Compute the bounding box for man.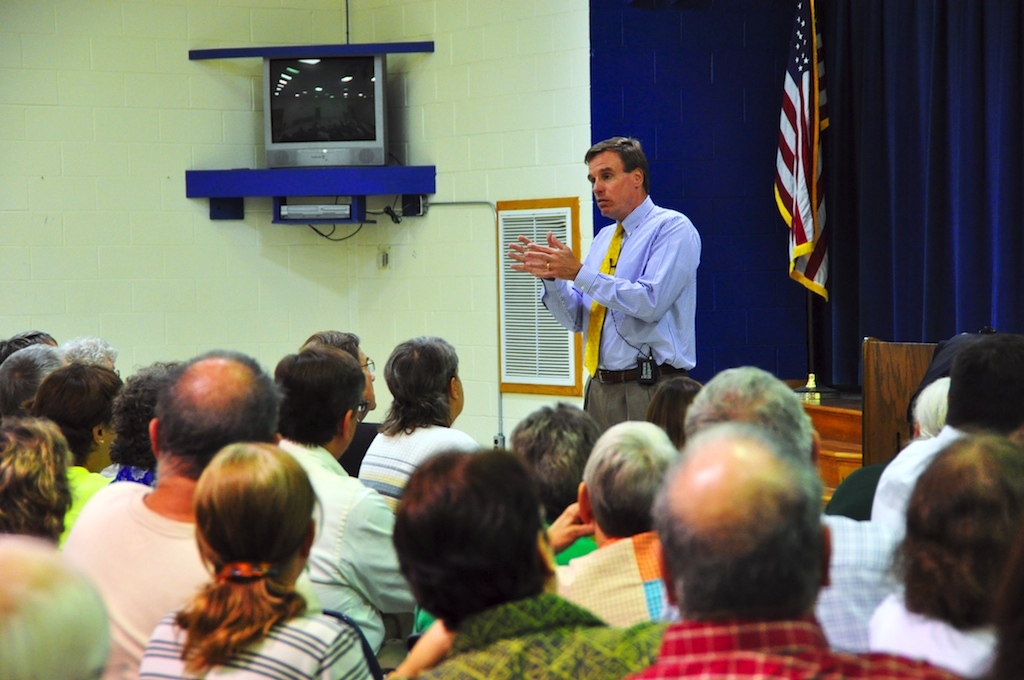
bbox=[861, 430, 1023, 679].
